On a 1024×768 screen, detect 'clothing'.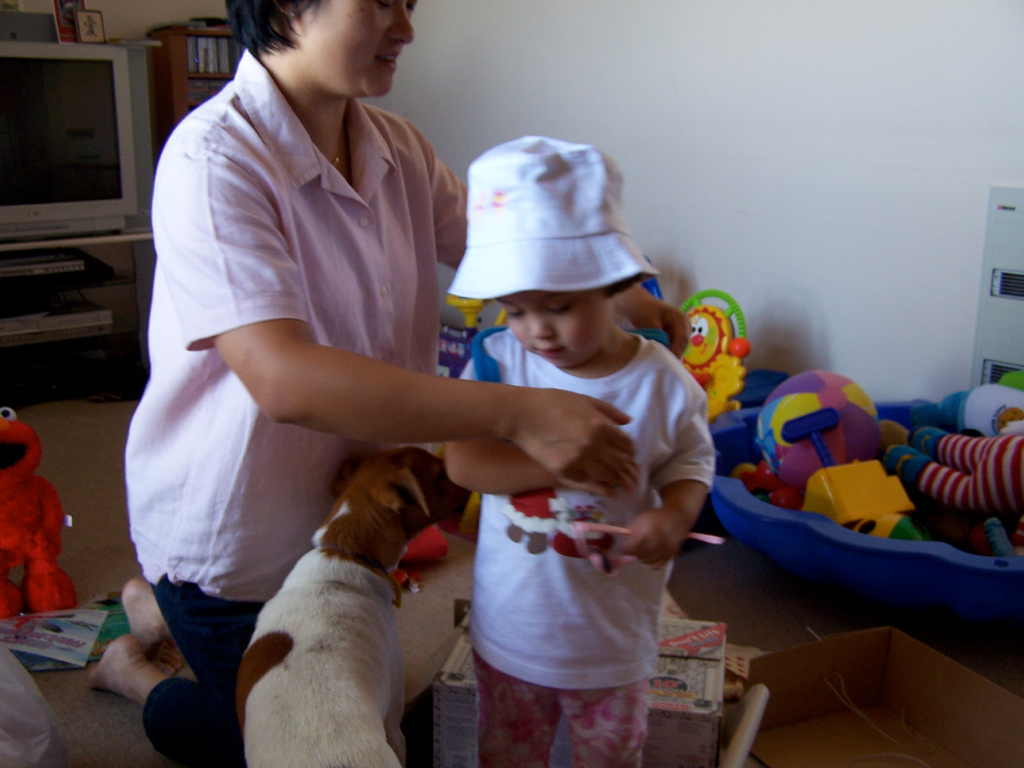
pyautogui.locateOnScreen(453, 326, 715, 767).
